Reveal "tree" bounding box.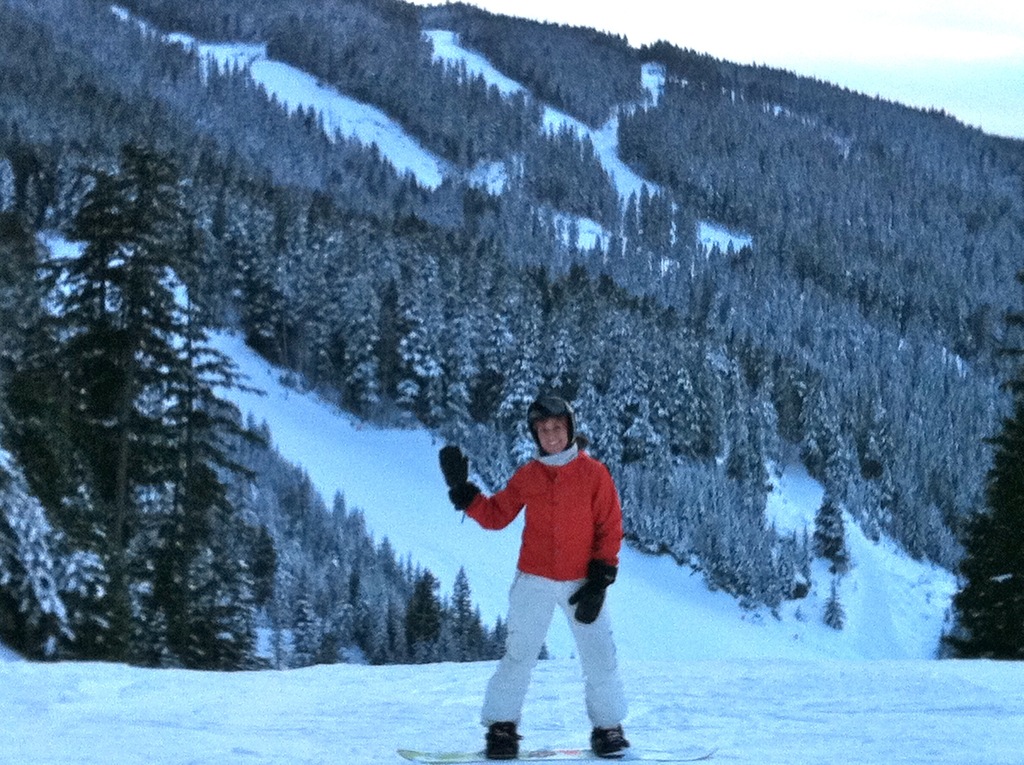
Revealed: region(933, 275, 1023, 667).
